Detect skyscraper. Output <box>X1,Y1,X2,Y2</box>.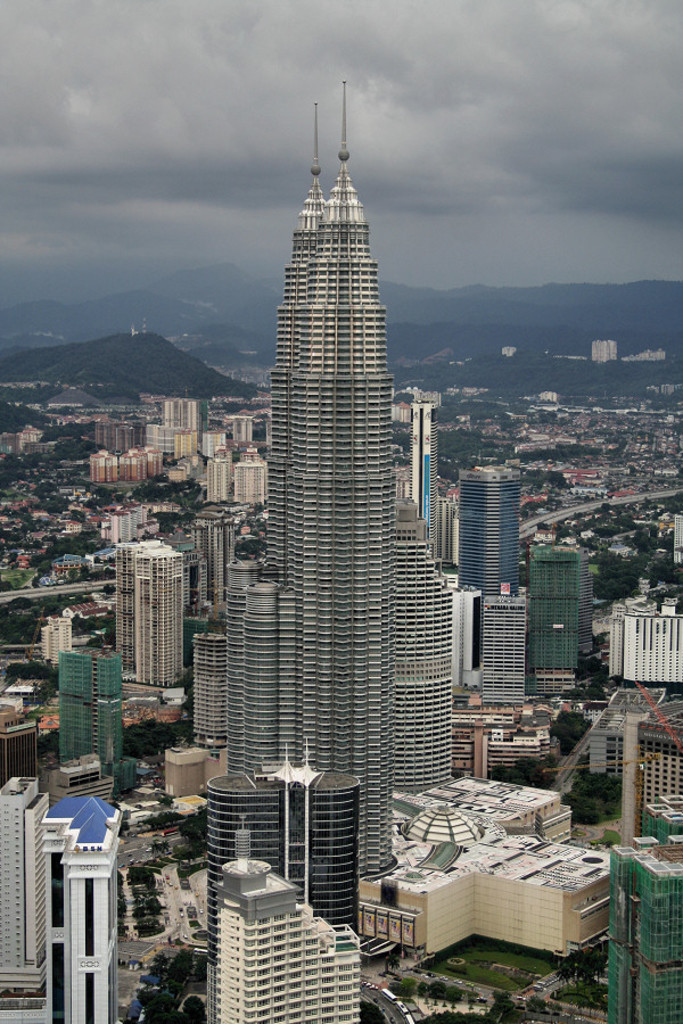
<box>200,735,361,950</box>.
